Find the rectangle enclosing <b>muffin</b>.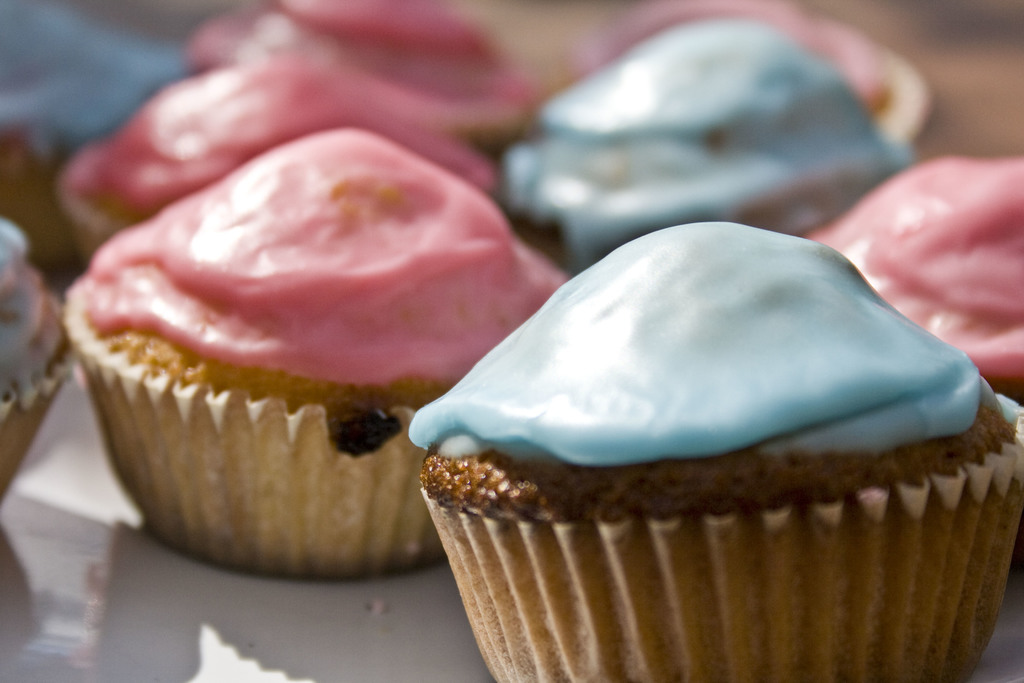
<bbox>797, 153, 1023, 411</bbox>.
